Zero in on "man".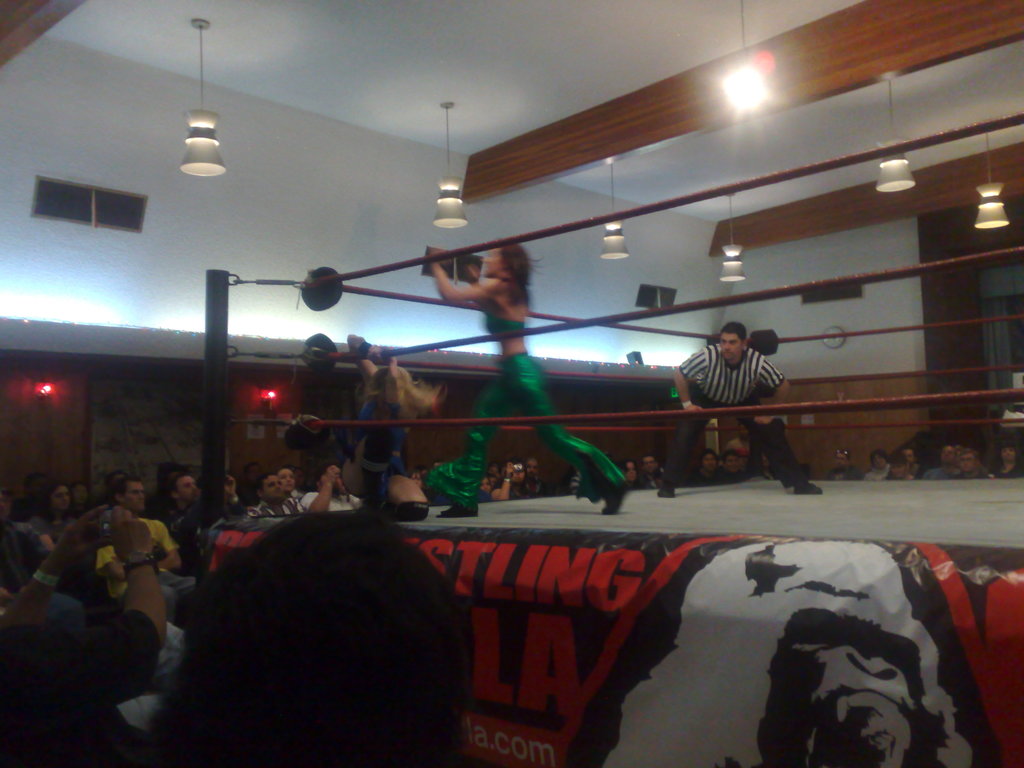
Zeroed in: [899, 445, 929, 475].
